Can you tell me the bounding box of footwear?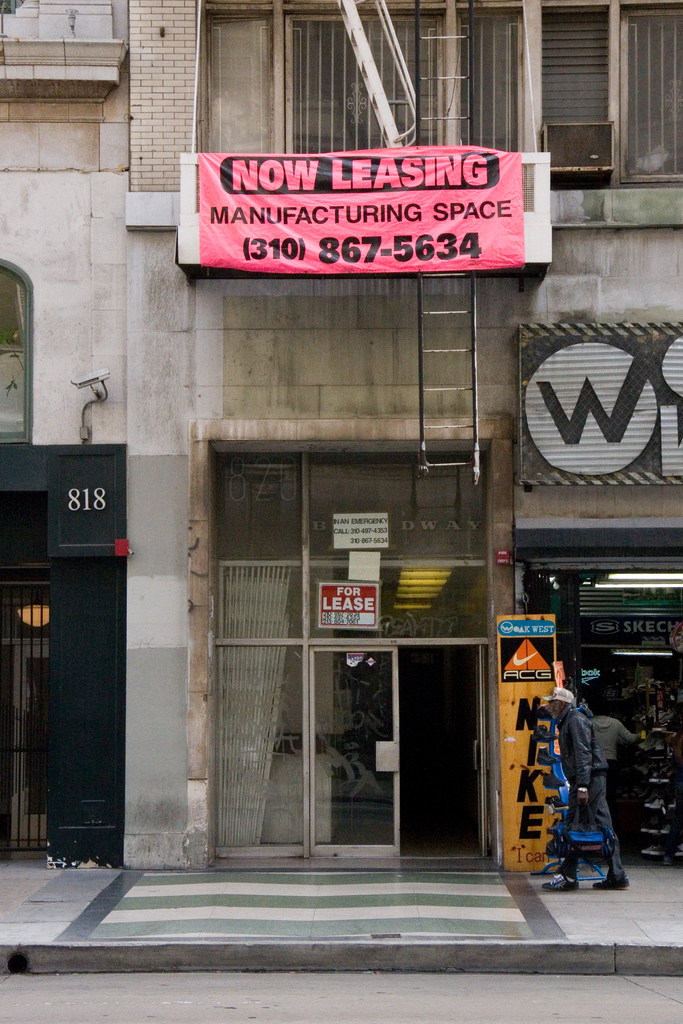
[x1=641, y1=705, x2=653, y2=724].
